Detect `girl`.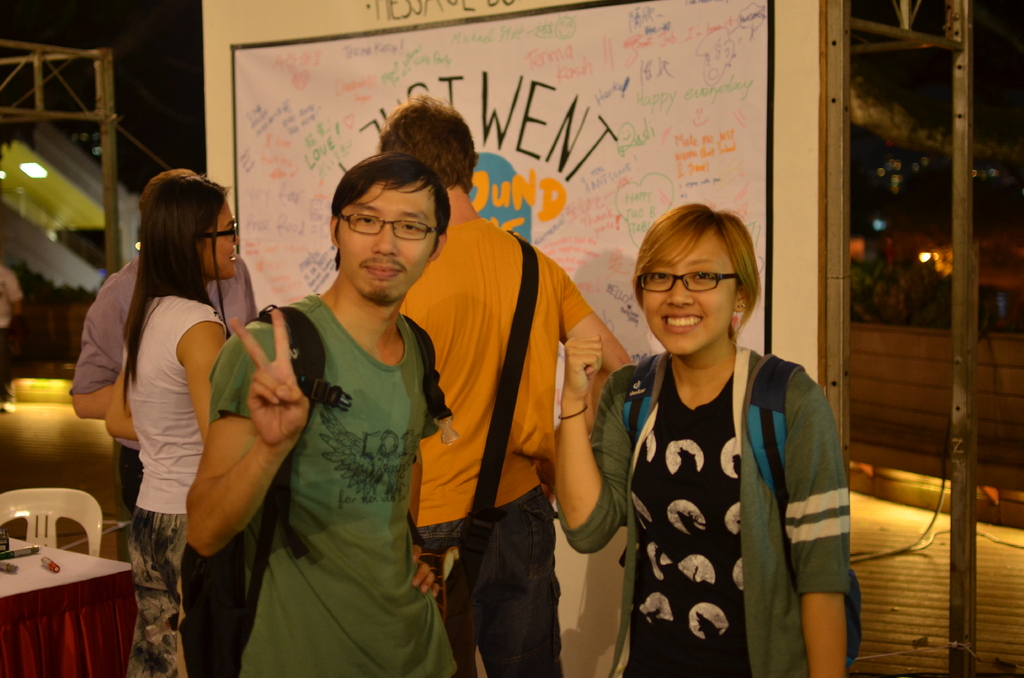
Detected at region(107, 175, 238, 676).
